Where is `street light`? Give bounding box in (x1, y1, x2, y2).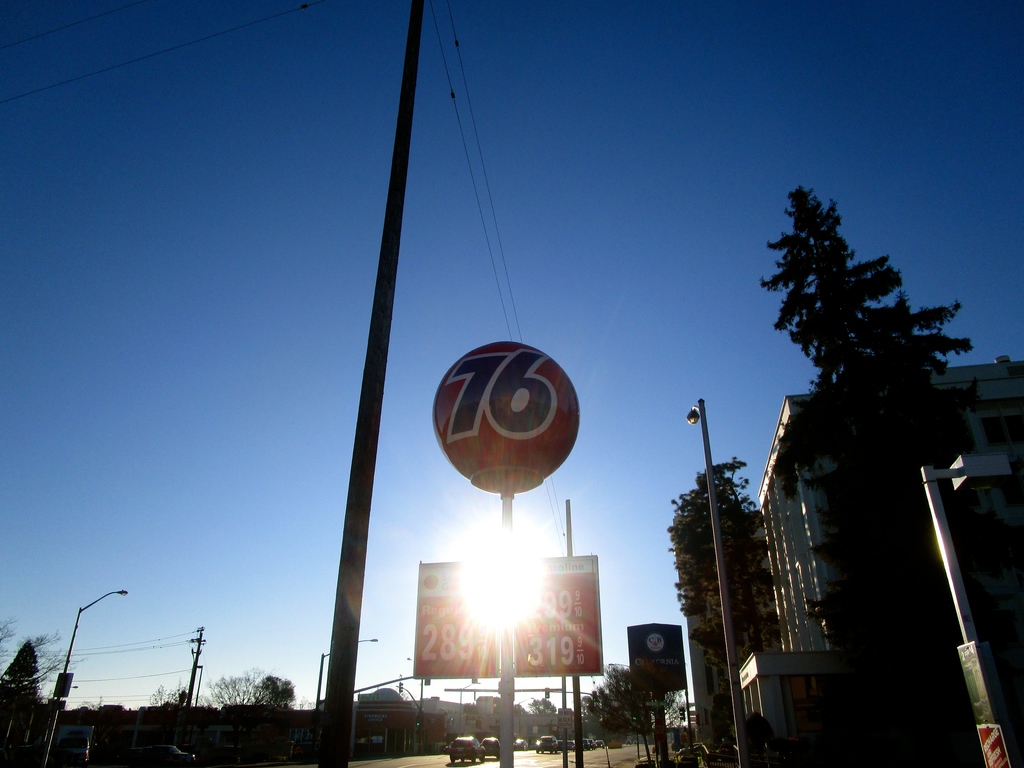
(606, 659, 637, 675).
